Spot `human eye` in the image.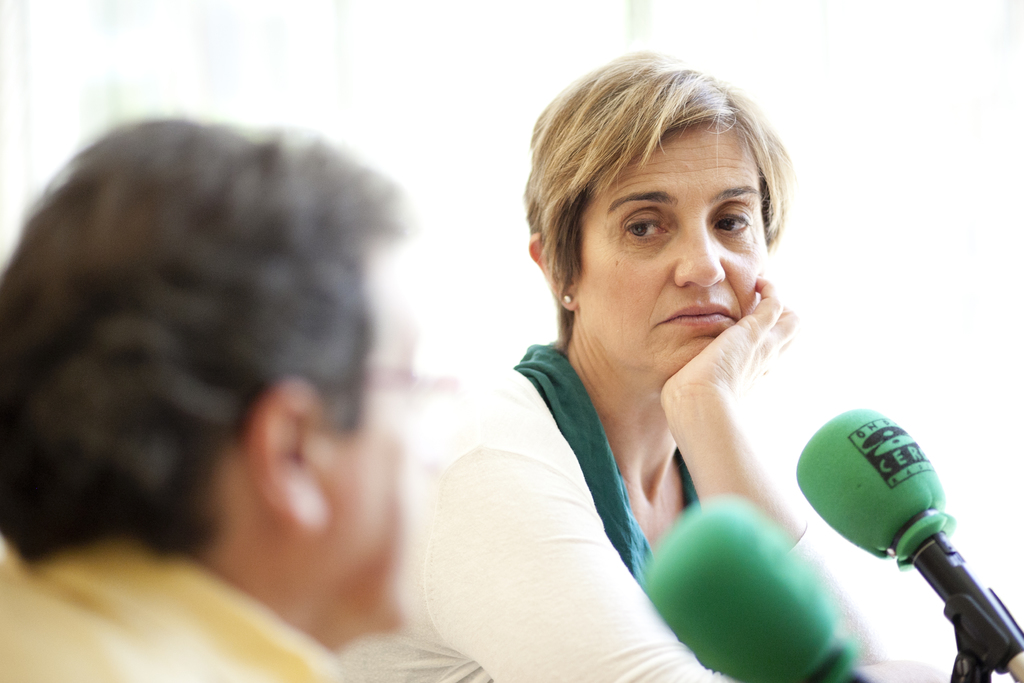
`human eye` found at l=710, t=206, r=758, b=236.
